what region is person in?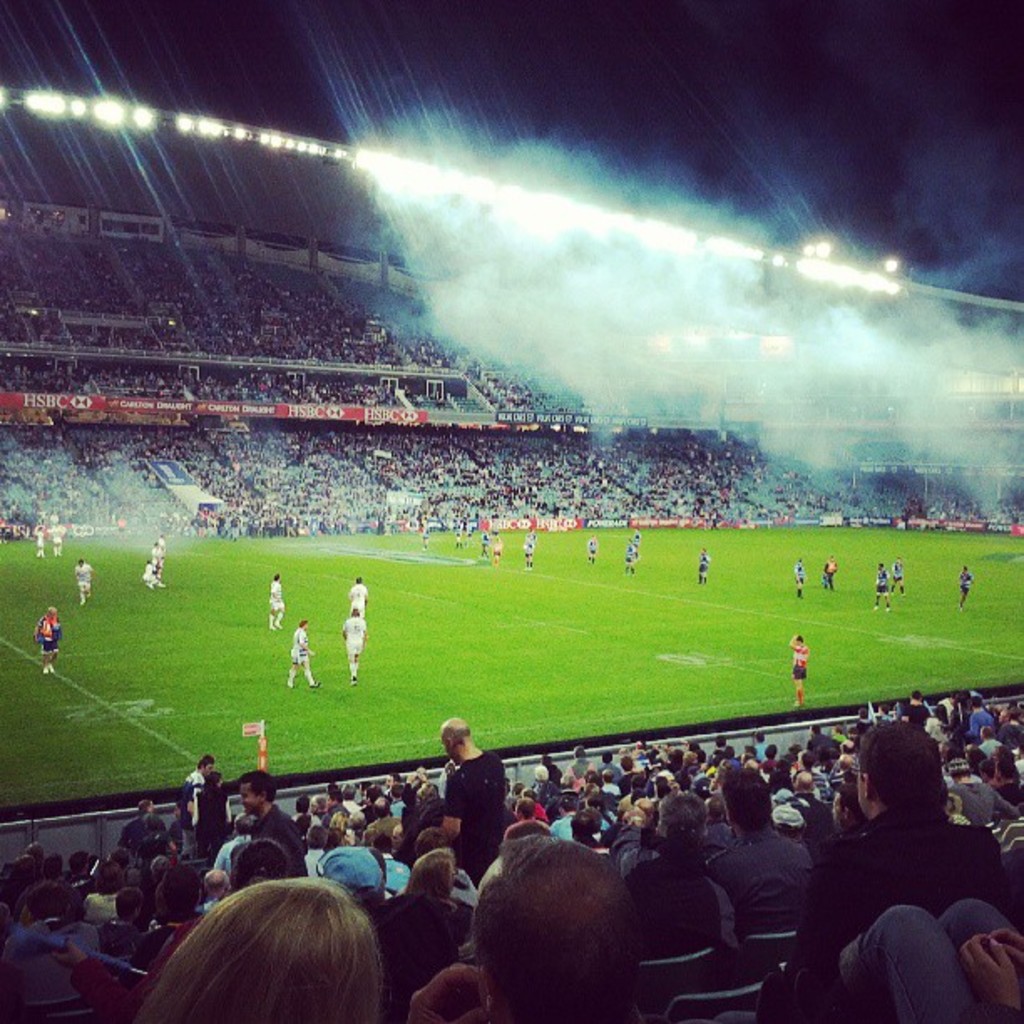
[left=149, top=539, right=167, bottom=569].
